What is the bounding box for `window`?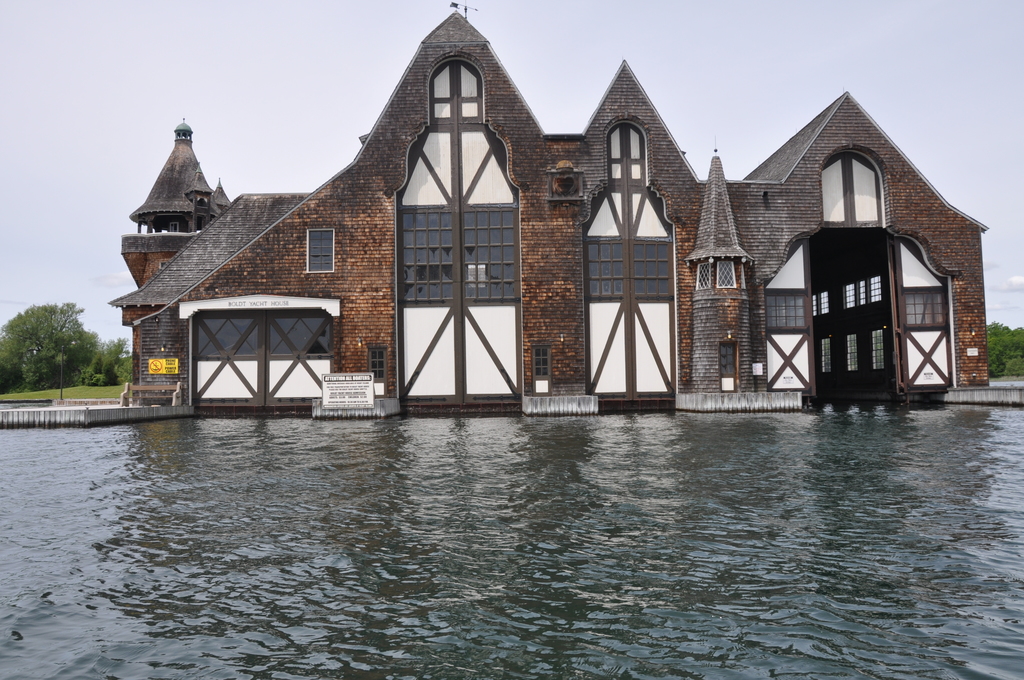
box(859, 278, 866, 311).
